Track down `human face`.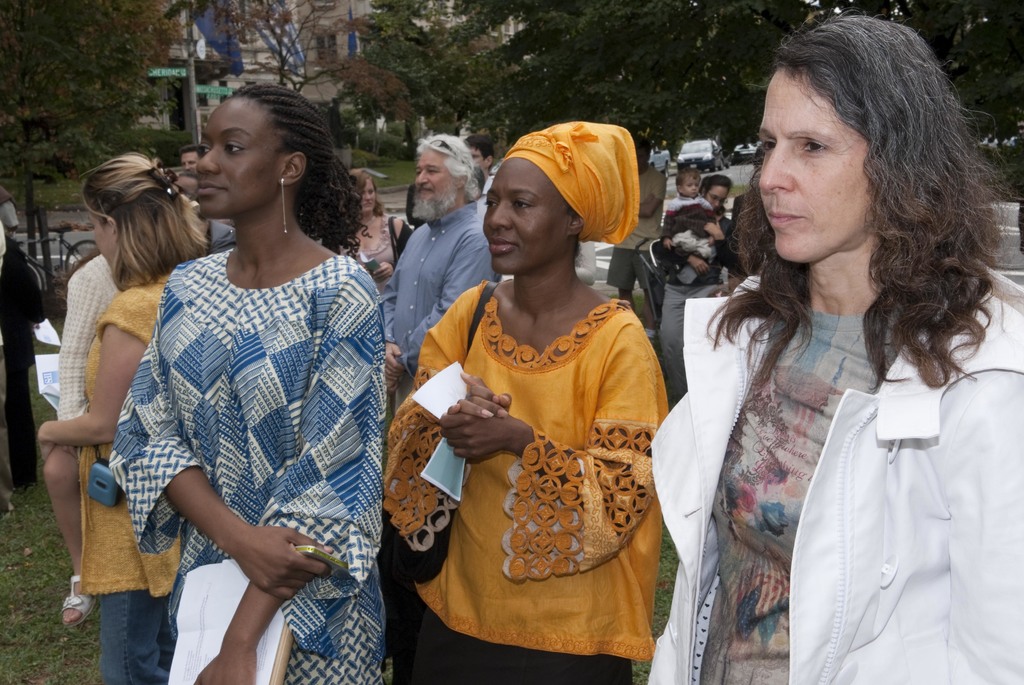
Tracked to bbox(414, 150, 460, 214).
